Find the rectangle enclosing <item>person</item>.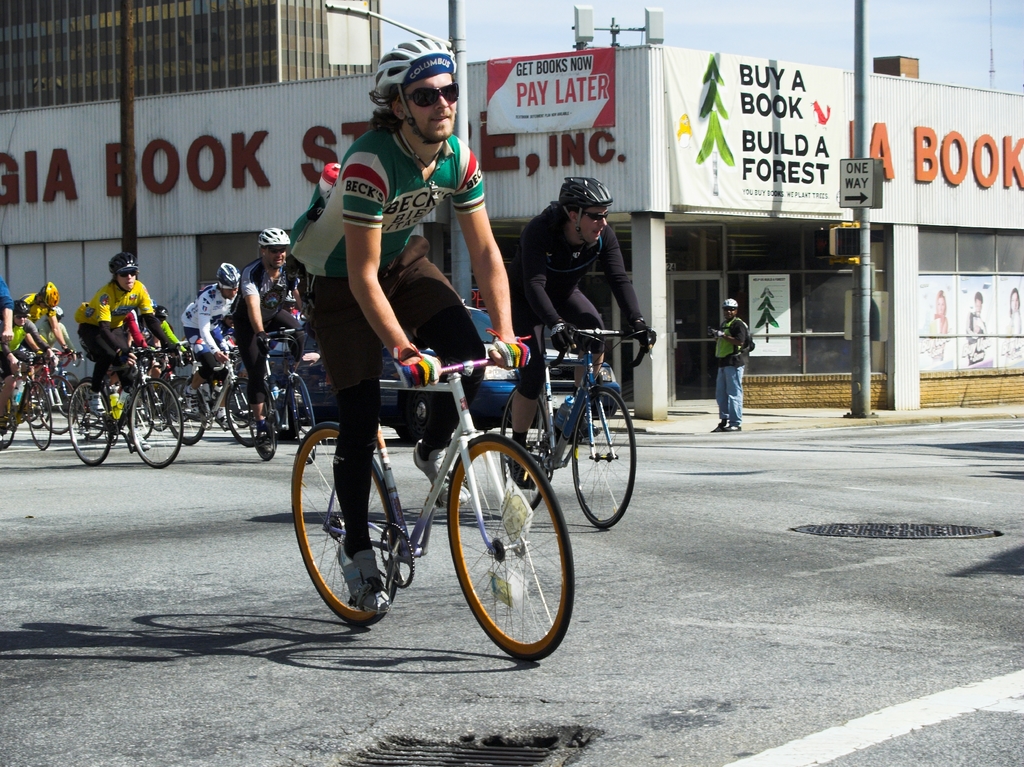
927, 288, 946, 362.
